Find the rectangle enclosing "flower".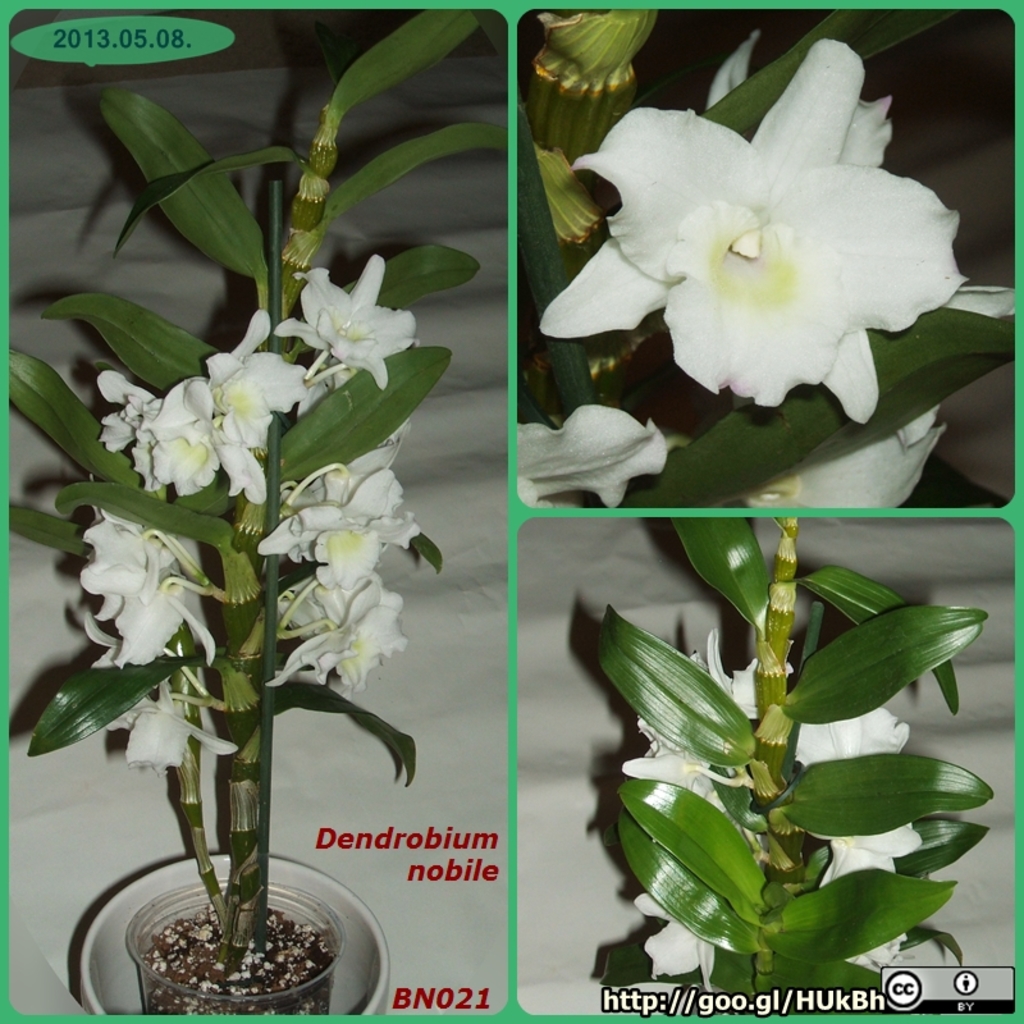
crop(102, 364, 221, 493).
